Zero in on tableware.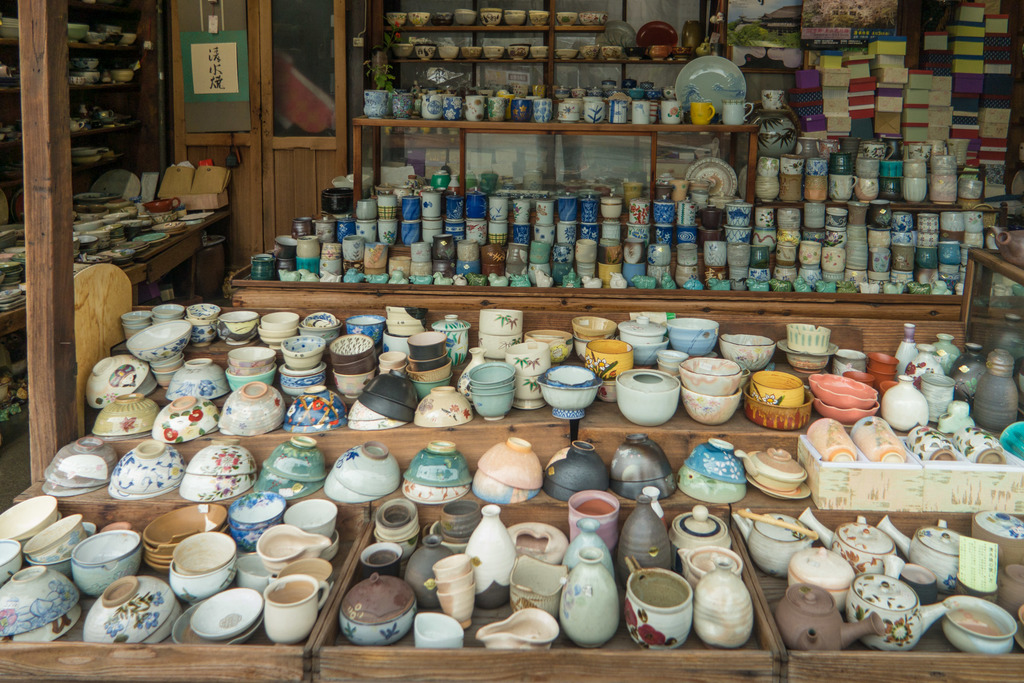
Zeroed in: [left=877, top=176, right=900, bottom=201].
